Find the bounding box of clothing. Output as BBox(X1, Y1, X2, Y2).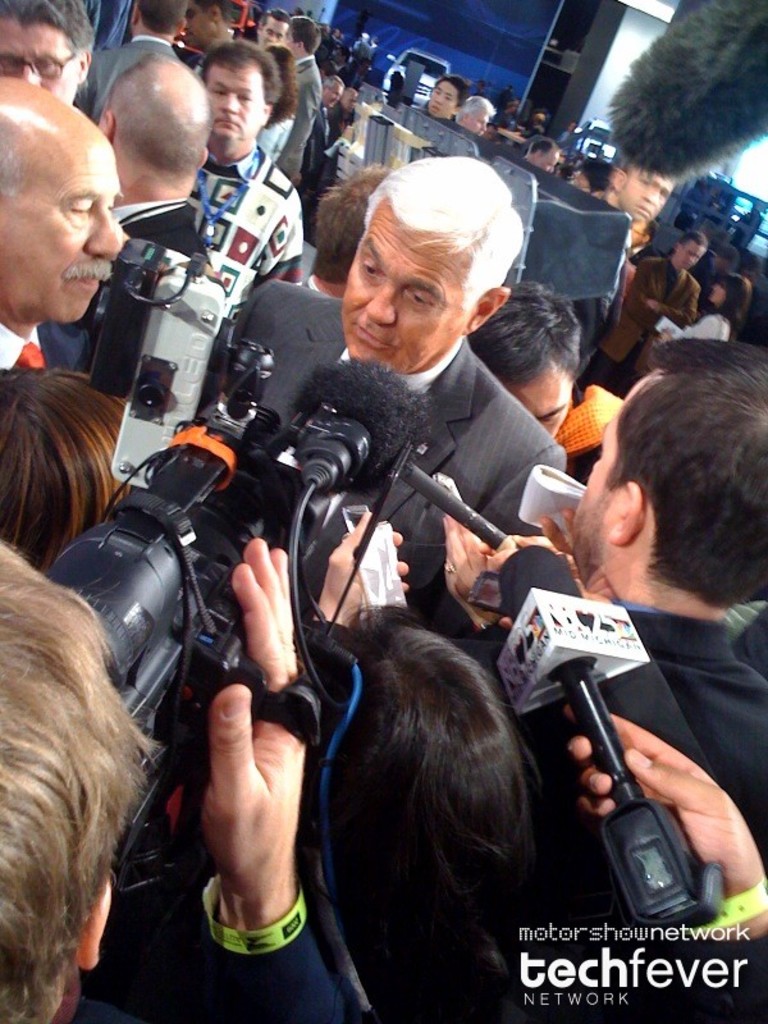
BBox(508, 612, 767, 920).
